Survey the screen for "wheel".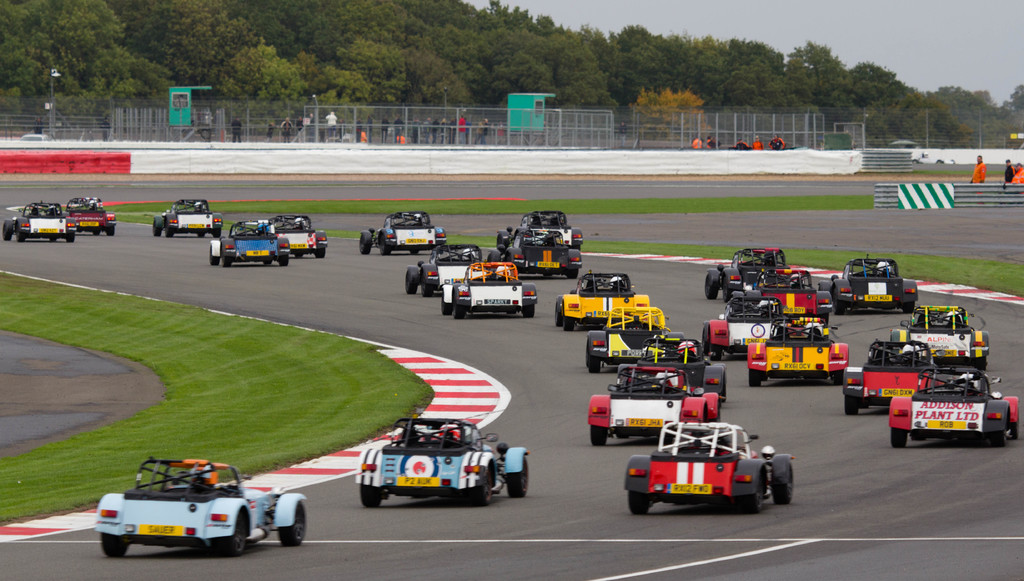
Survey found: 976 360 986 369.
